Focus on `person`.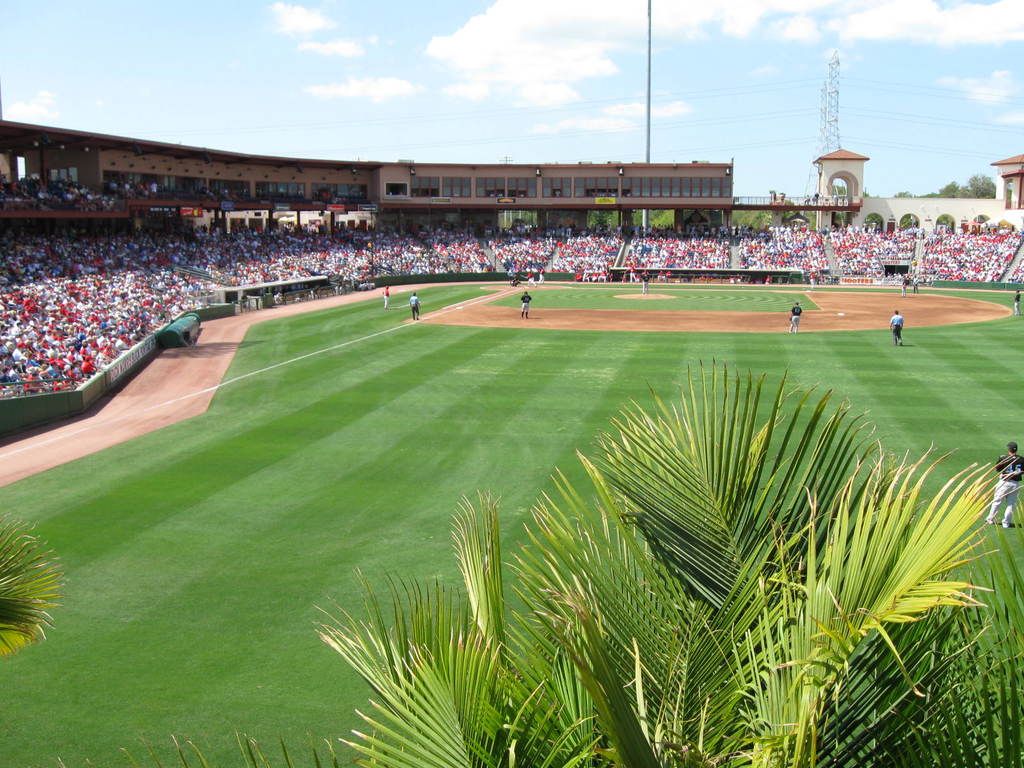
Focused at Rect(890, 310, 903, 345).
